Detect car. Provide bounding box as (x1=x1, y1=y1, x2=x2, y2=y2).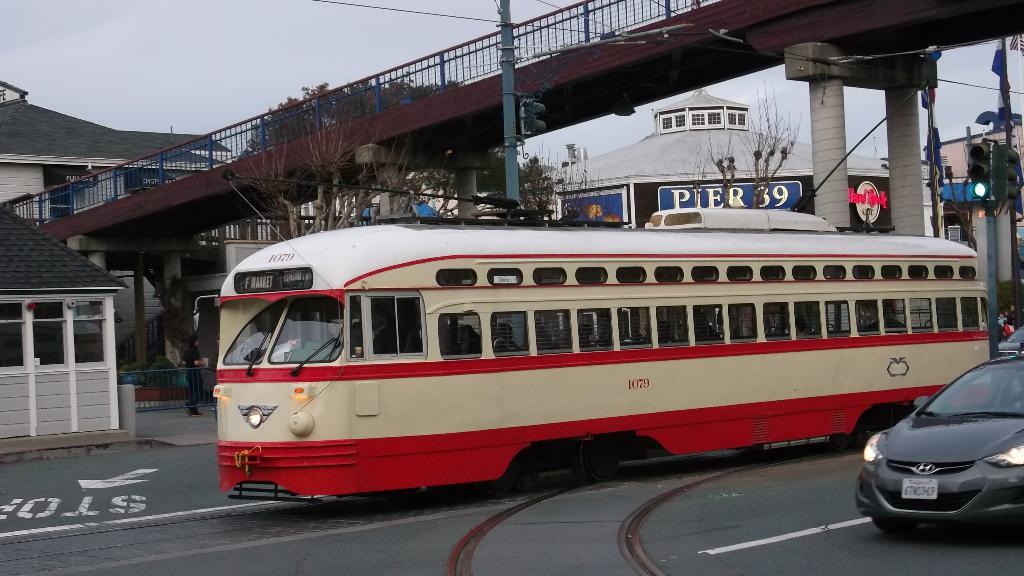
(x1=855, y1=345, x2=1023, y2=534).
